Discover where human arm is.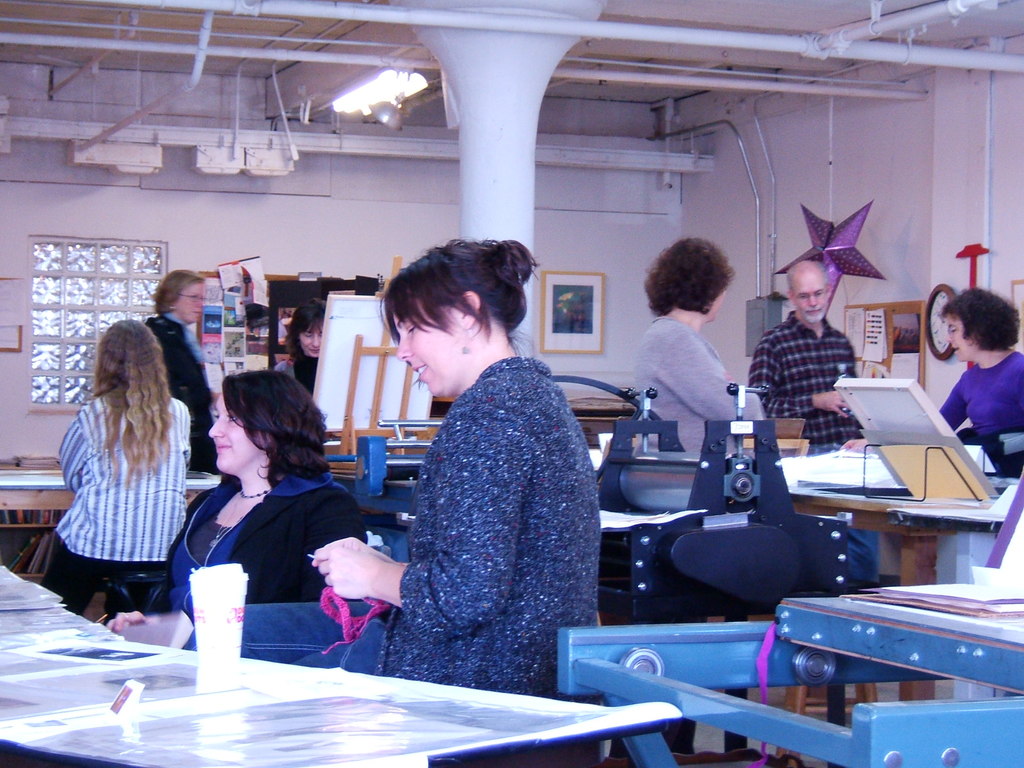
Discovered at crop(317, 422, 515, 634).
